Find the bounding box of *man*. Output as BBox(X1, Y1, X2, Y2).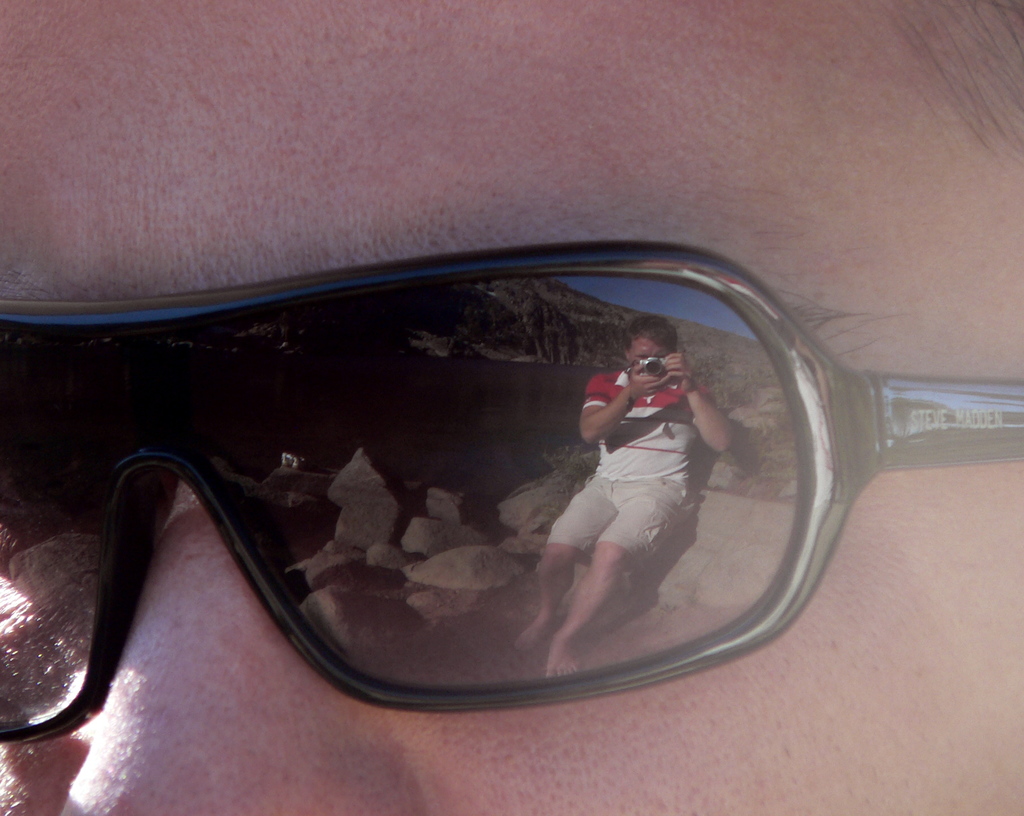
BBox(0, 0, 1023, 815).
